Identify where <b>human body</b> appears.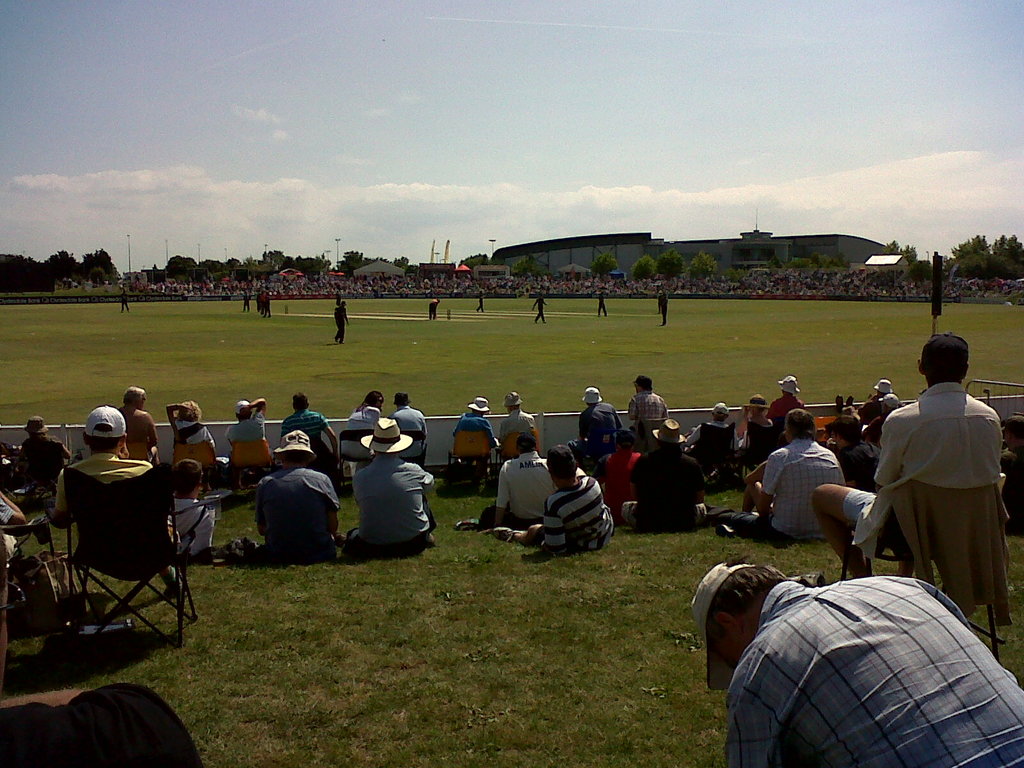
Appears at detection(350, 399, 388, 456).
